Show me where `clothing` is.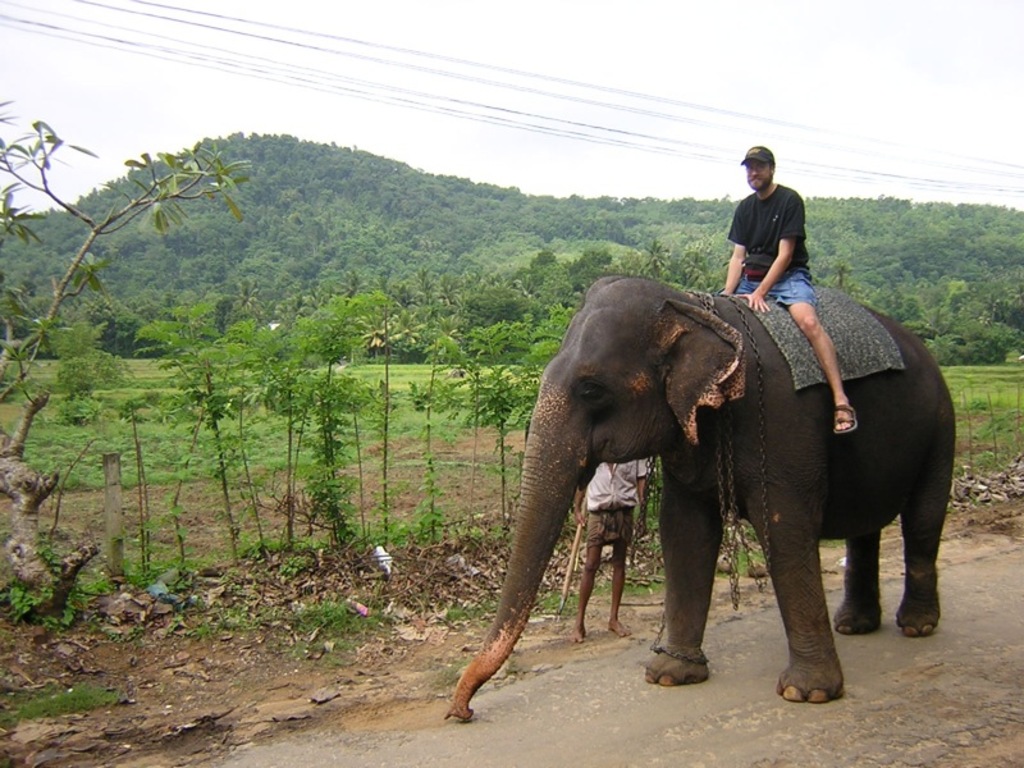
`clothing` is at (581, 460, 646, 549).
